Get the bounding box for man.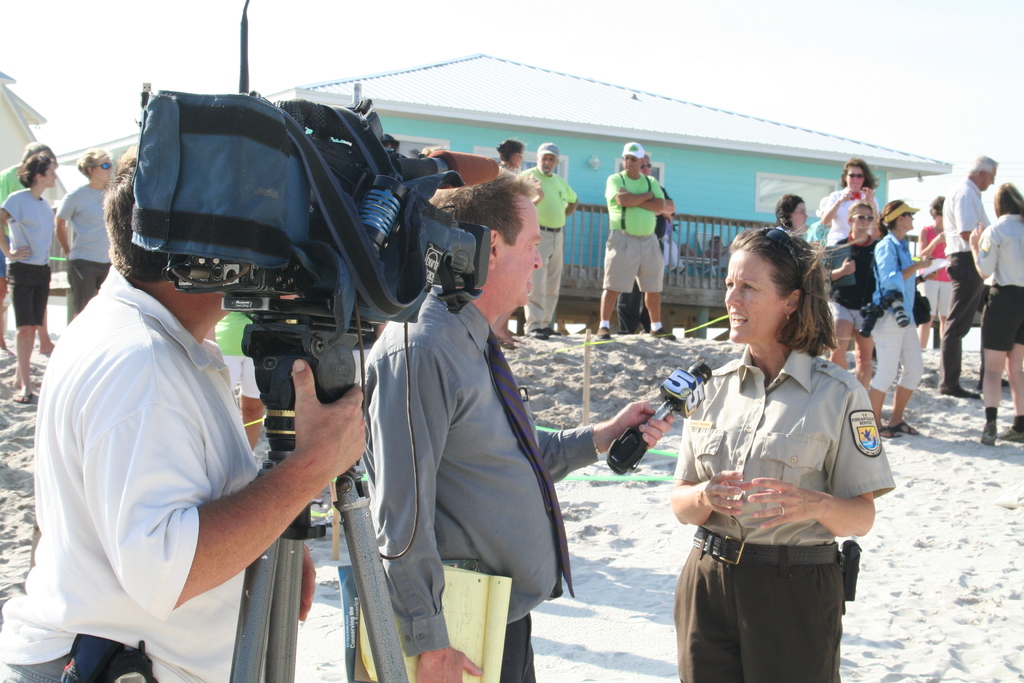
<region>598, 136, 665, 342</region>.
